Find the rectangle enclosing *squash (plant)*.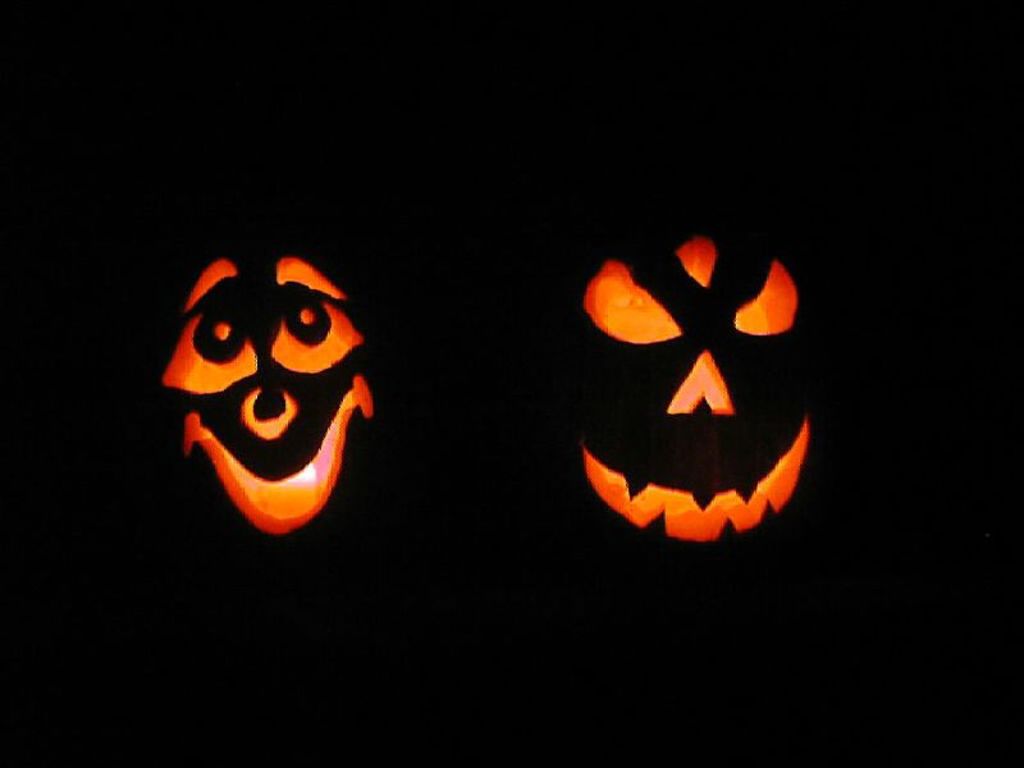
<box>581,215,827,486</box>.
